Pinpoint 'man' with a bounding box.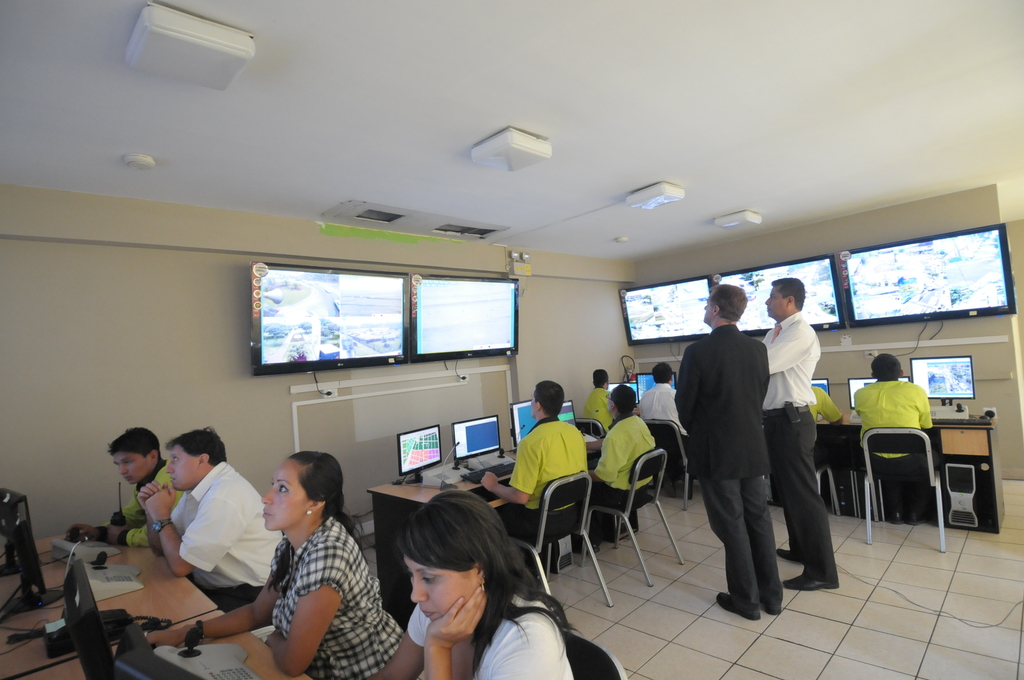
<bbox>673, 284, 768, 619</bbox>.
